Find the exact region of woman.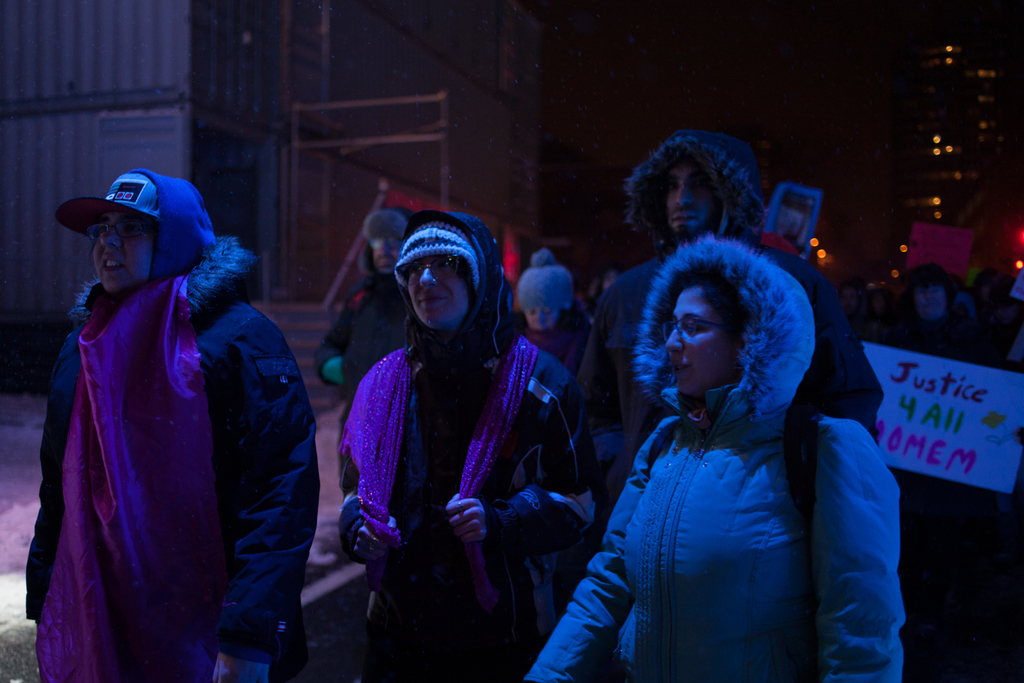
Exact region: box(528, 245, 907, 682).
